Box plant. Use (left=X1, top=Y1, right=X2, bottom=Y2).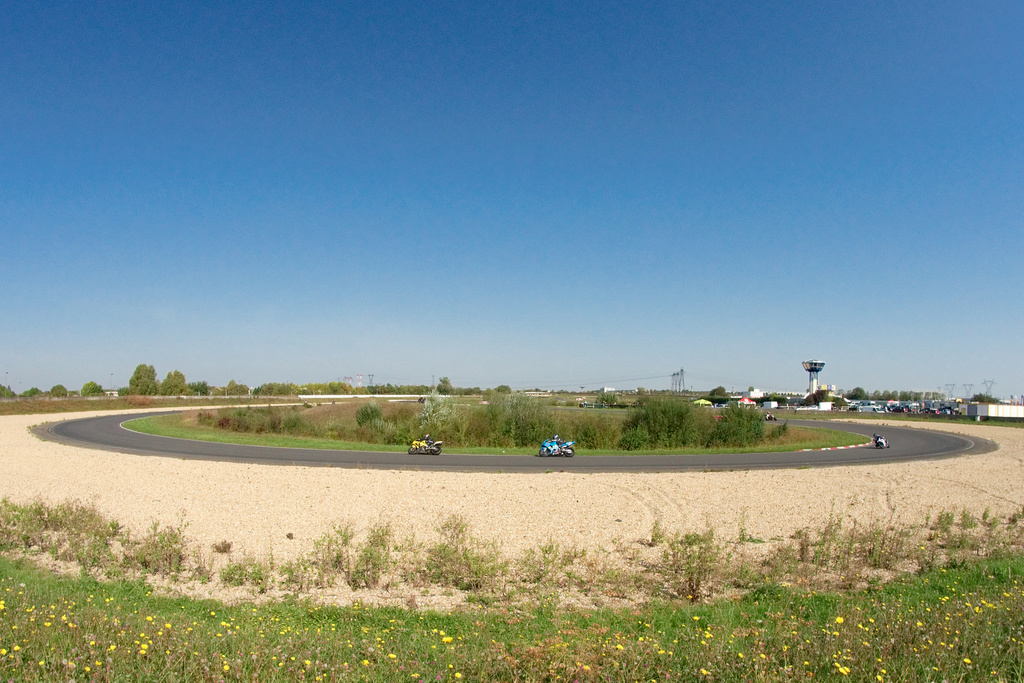
(left=383, top=394, right=504, bottom=444).
